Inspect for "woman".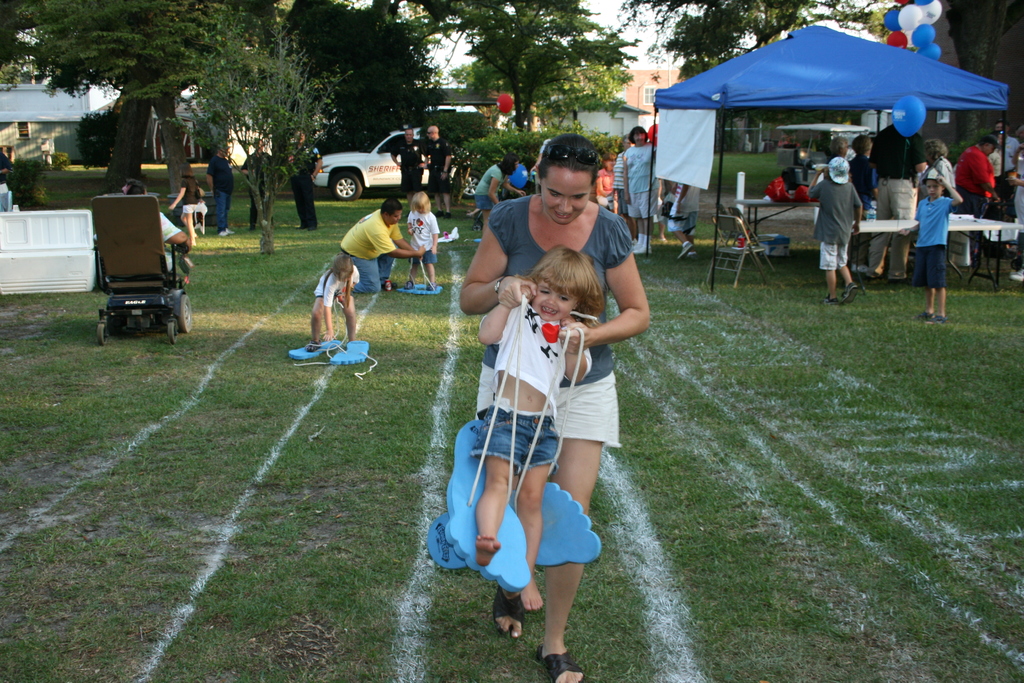
Inspection: 470, 150, 525, 227.
